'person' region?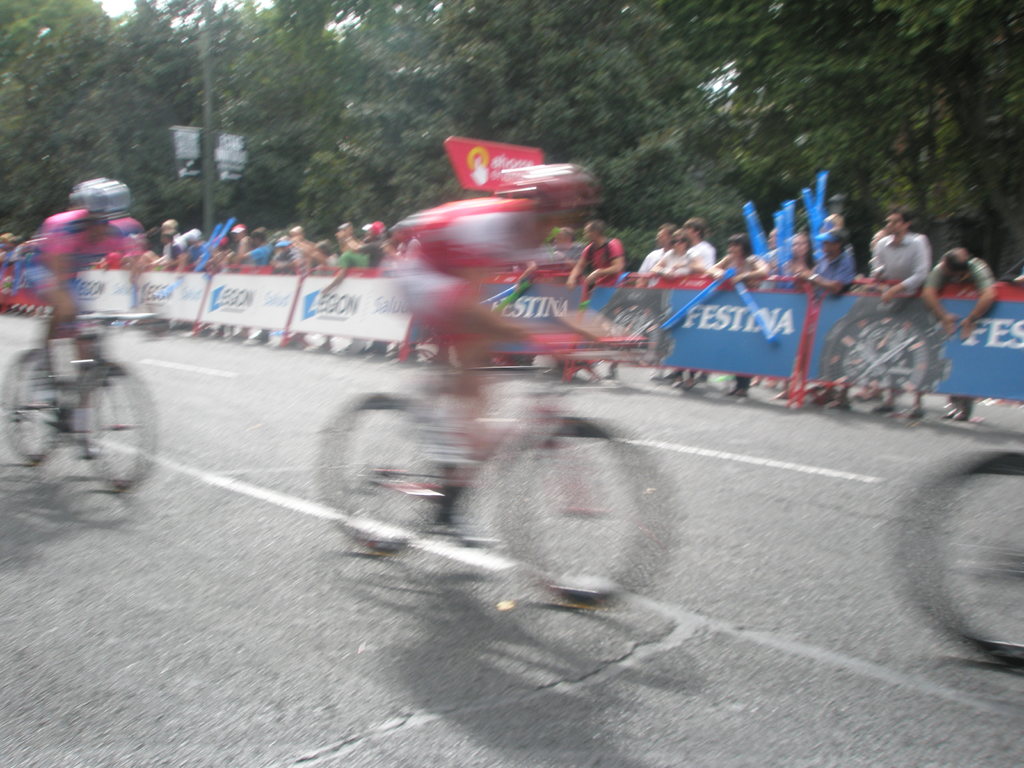
pyautogui.locateOnScreen(918, 246, 1008, 425)
